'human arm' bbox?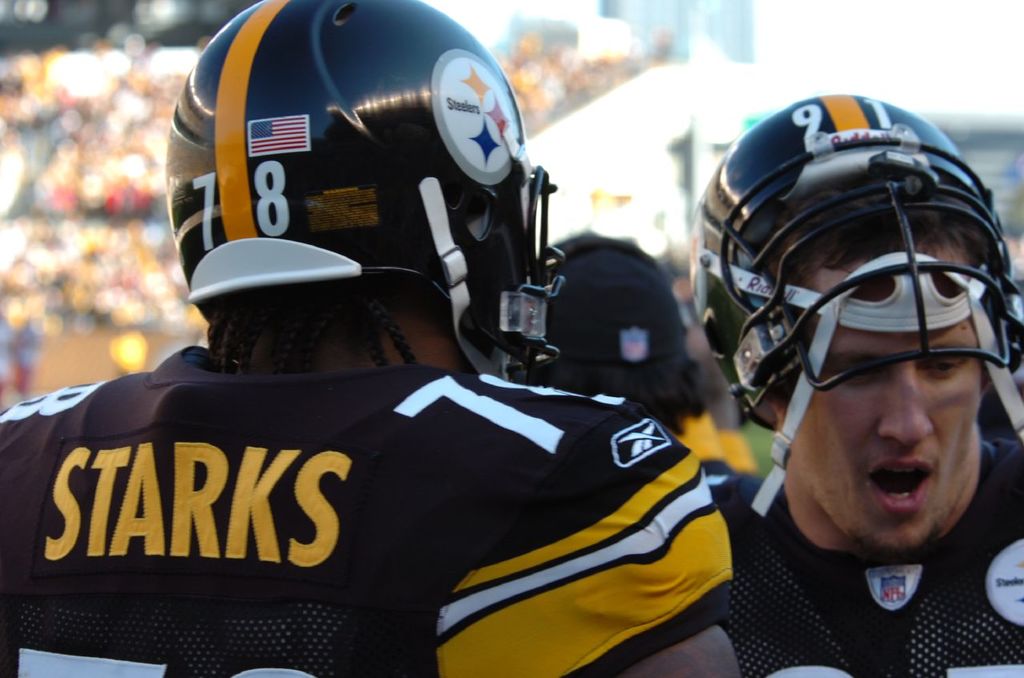
<bbox>428, 409, 747, 677</bbox>
